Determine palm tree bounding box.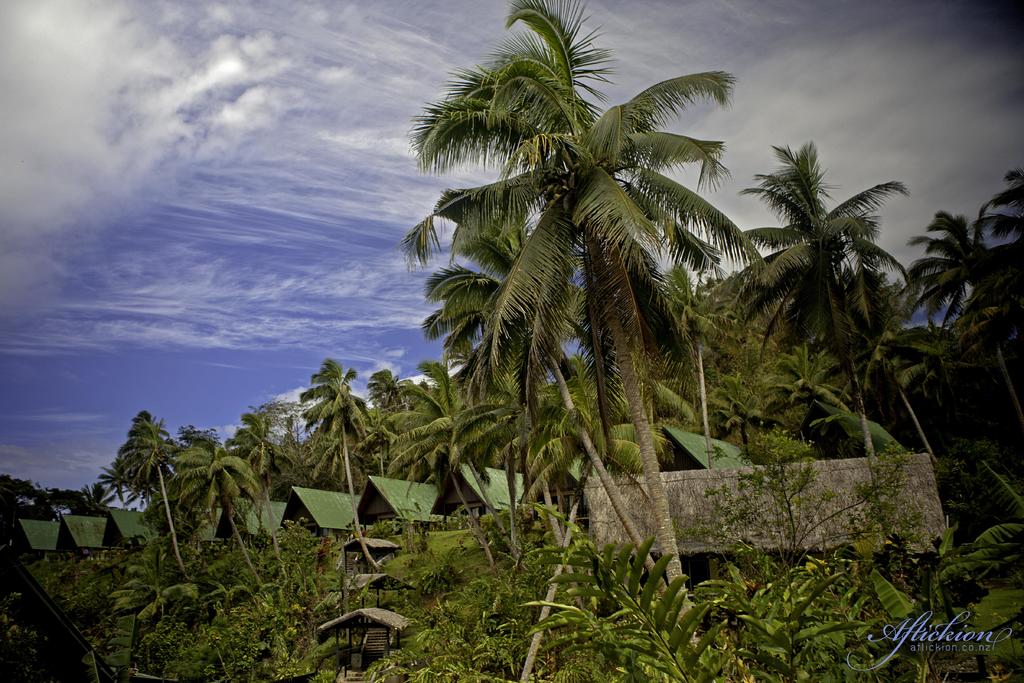
Determined: bbox(429, 47, 737, 514).
